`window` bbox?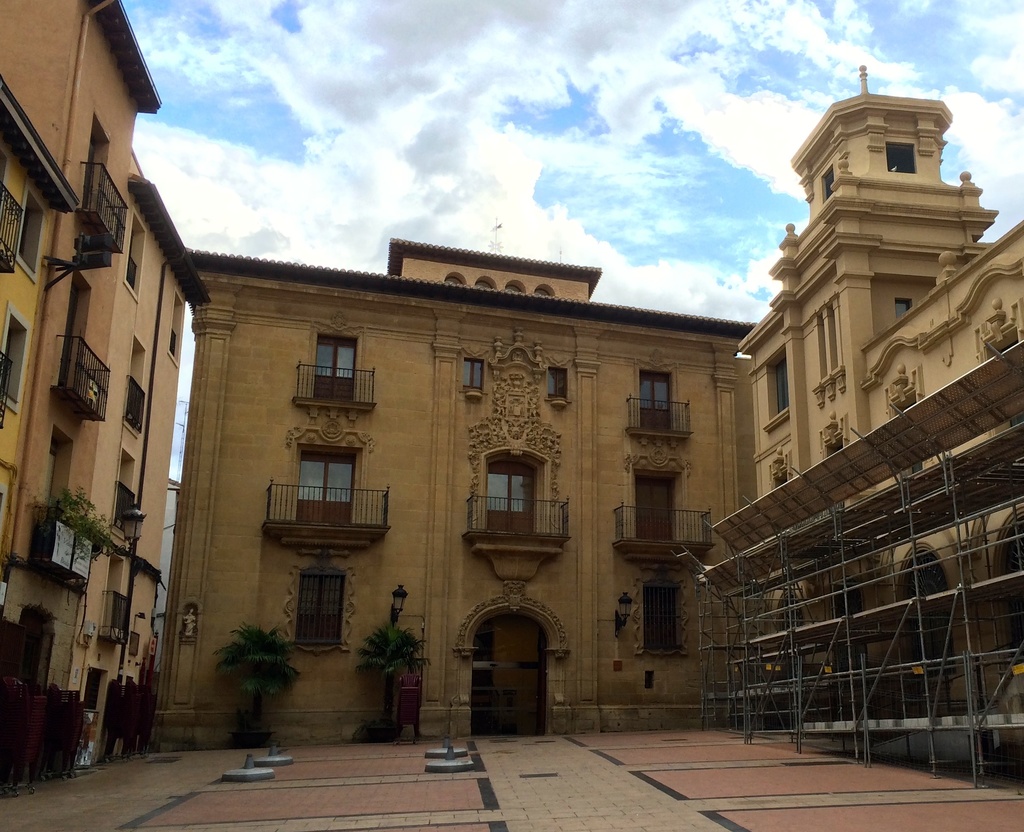
box(464, 363, 490, 392)
